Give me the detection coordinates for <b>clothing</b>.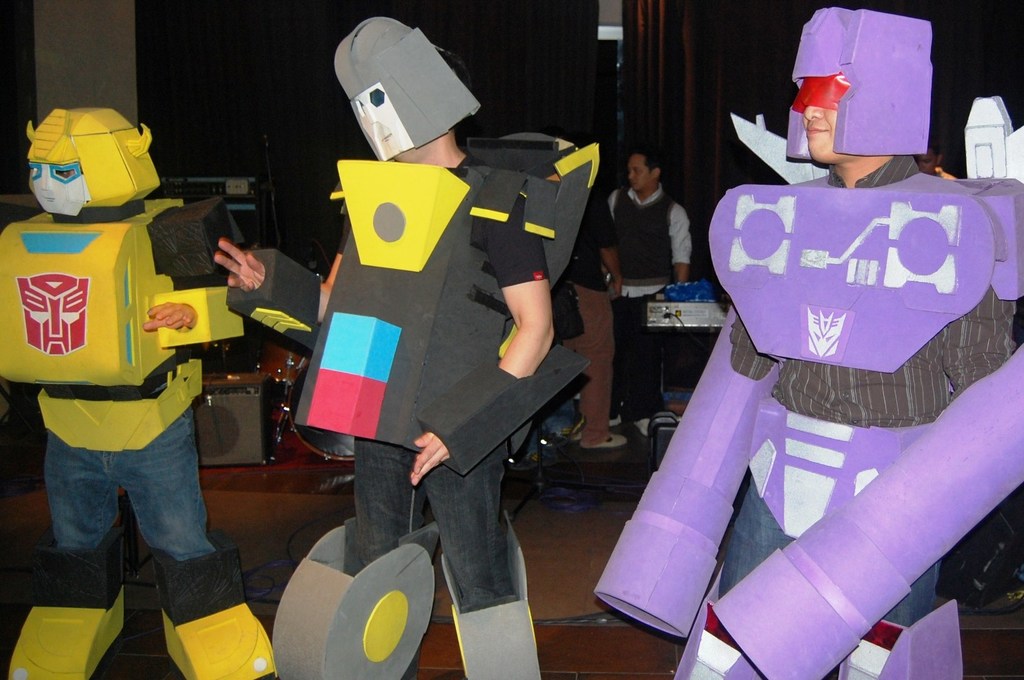
BBox(605, 186, 692, 428).
